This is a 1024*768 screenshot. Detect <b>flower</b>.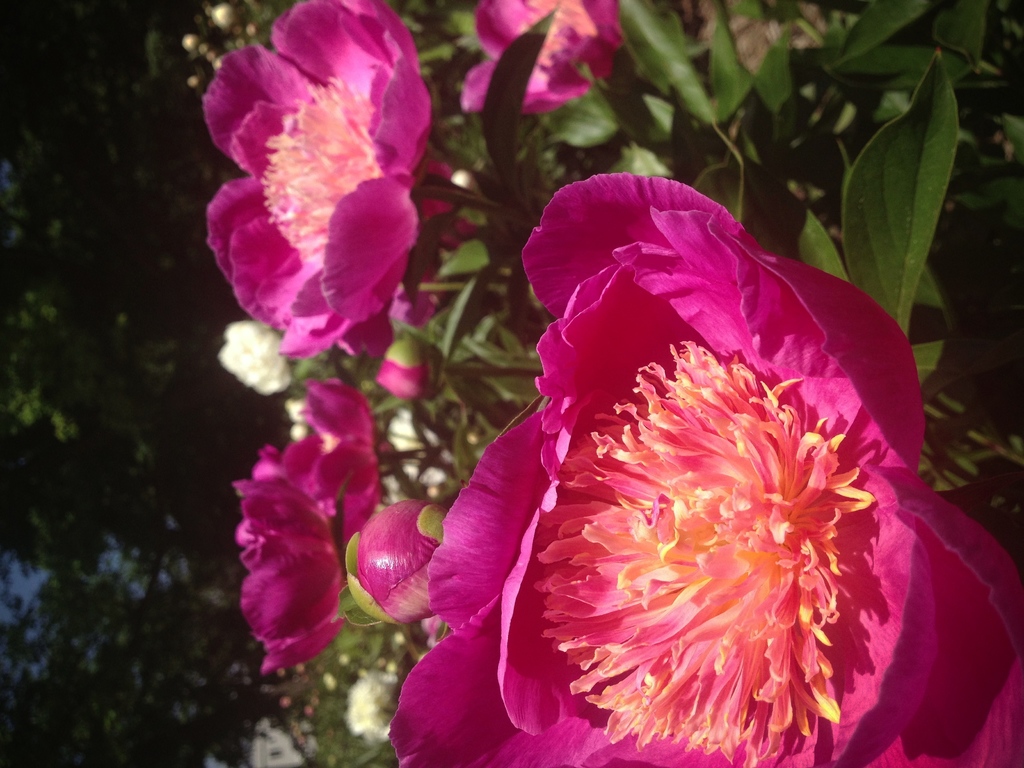
x1=230 y1=381 x2=381 y2=671.
